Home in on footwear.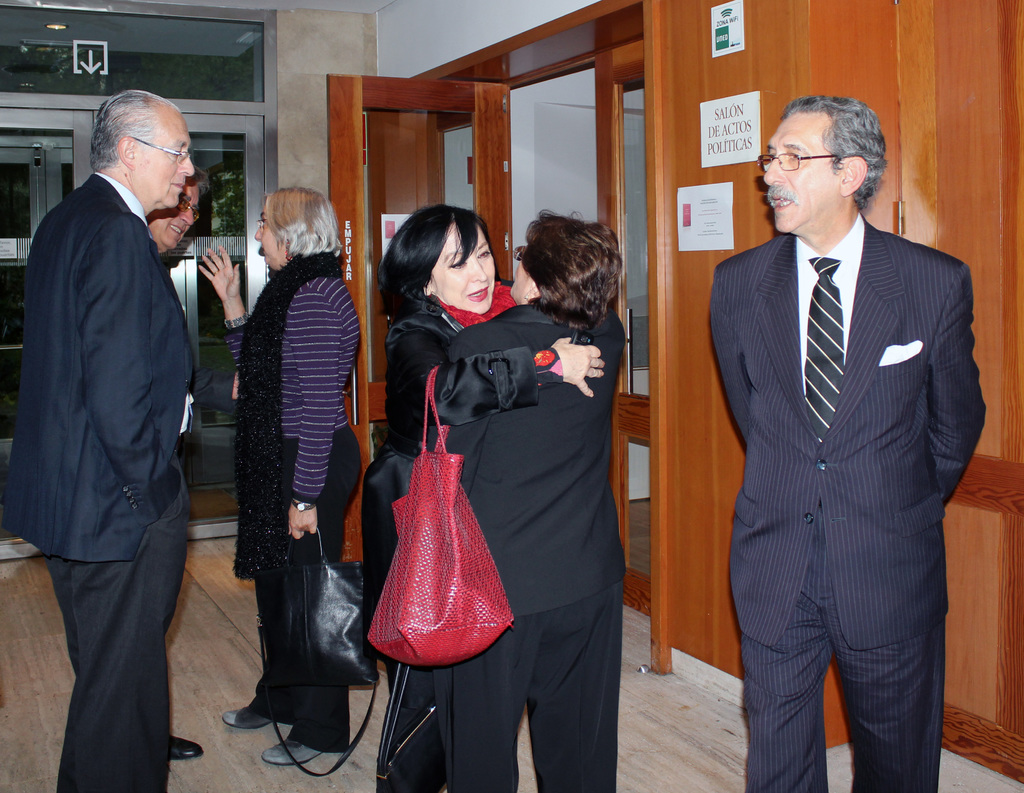
Homed in at detection(259, 729, 348, 762).
